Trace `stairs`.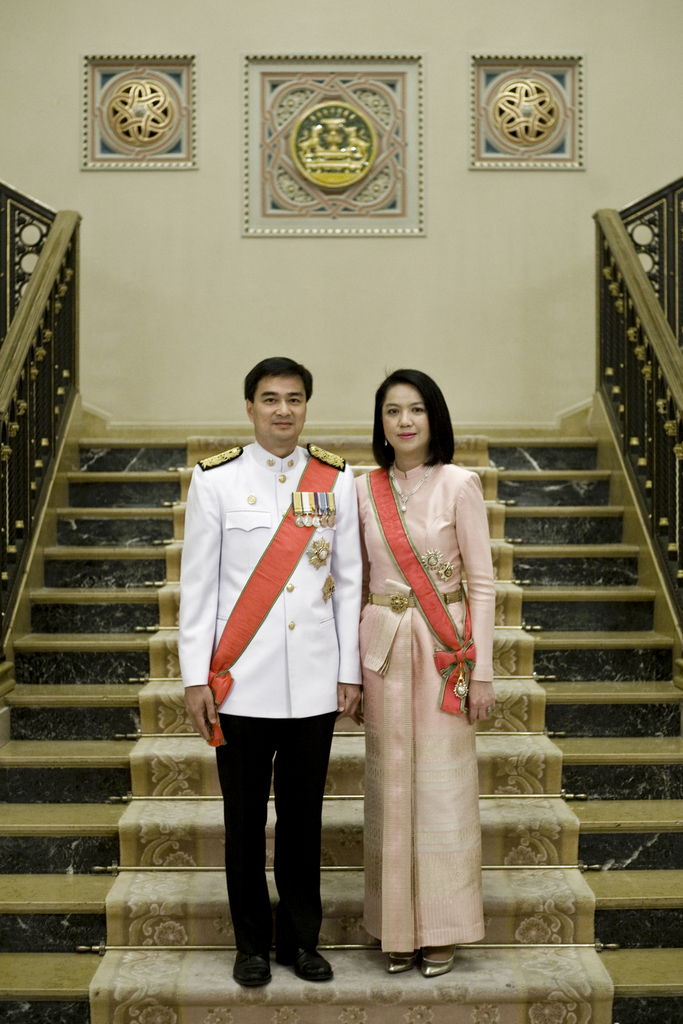
Traced to 0/435/682/1023.
